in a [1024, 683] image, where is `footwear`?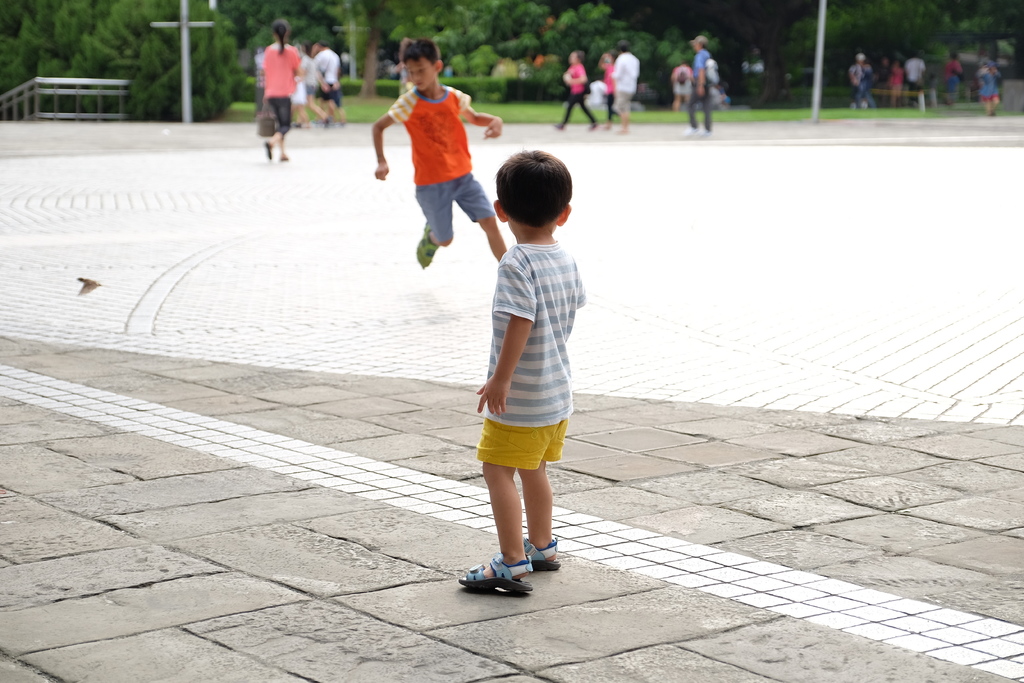
{"x1": 519, "y1": 536, "x2": 569, "y2": 572}.
